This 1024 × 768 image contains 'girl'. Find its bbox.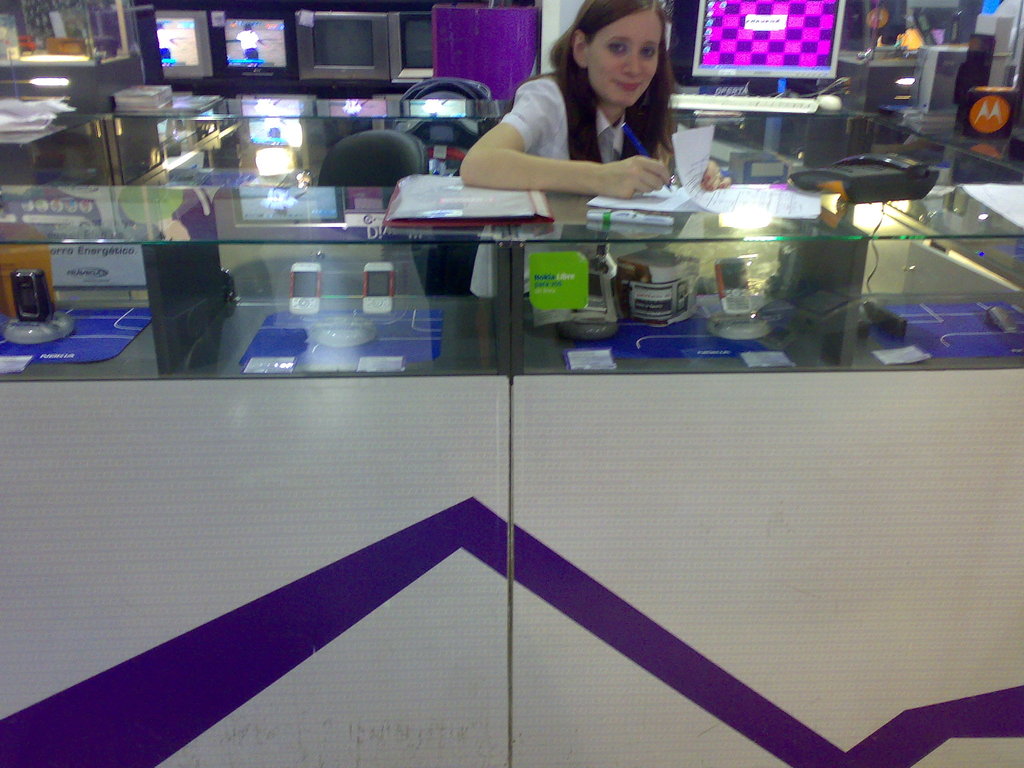
{"x1": 460, "y1": 0, "x2": 729, "y2": 193}.
